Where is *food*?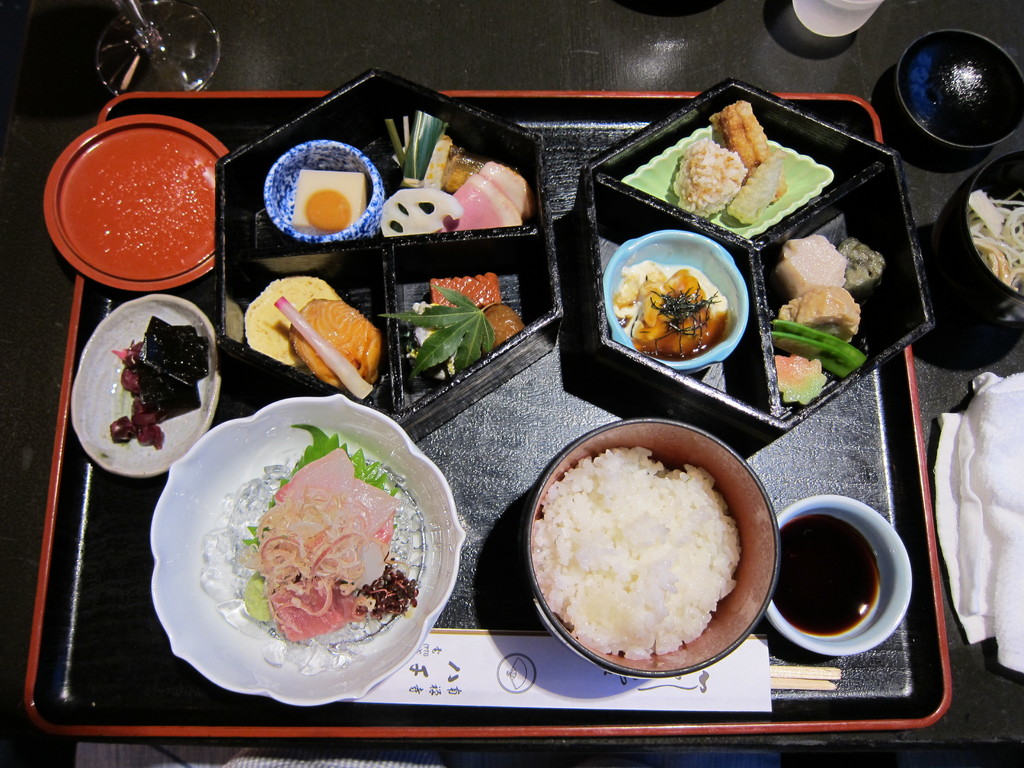
bbox=(726, 145, 789, 223).
